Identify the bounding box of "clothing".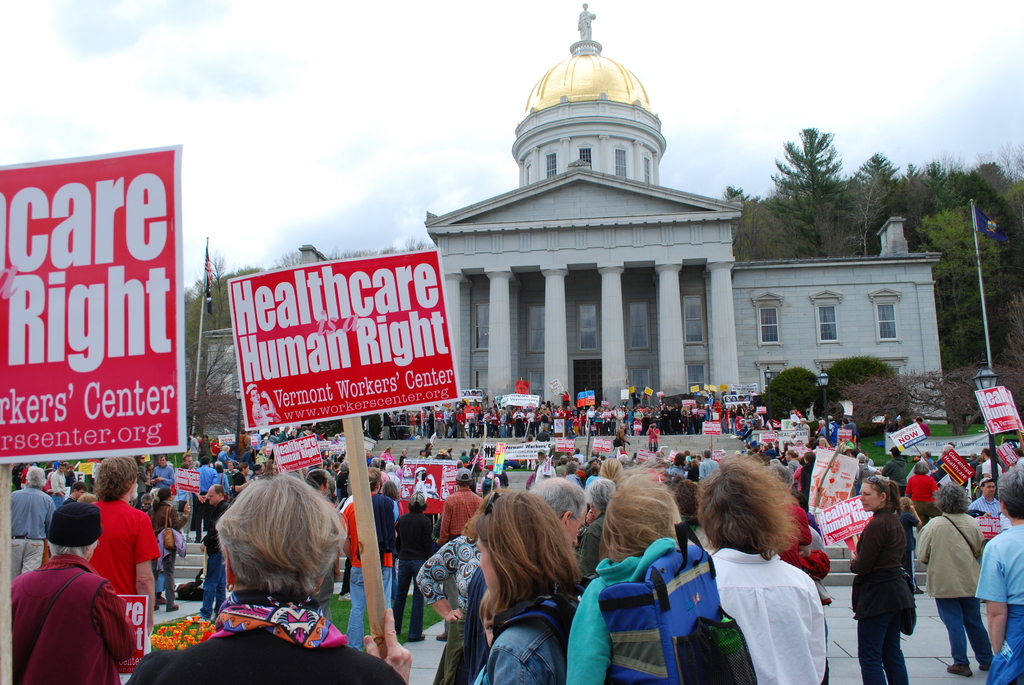
box(366, 456, 373, 465).
